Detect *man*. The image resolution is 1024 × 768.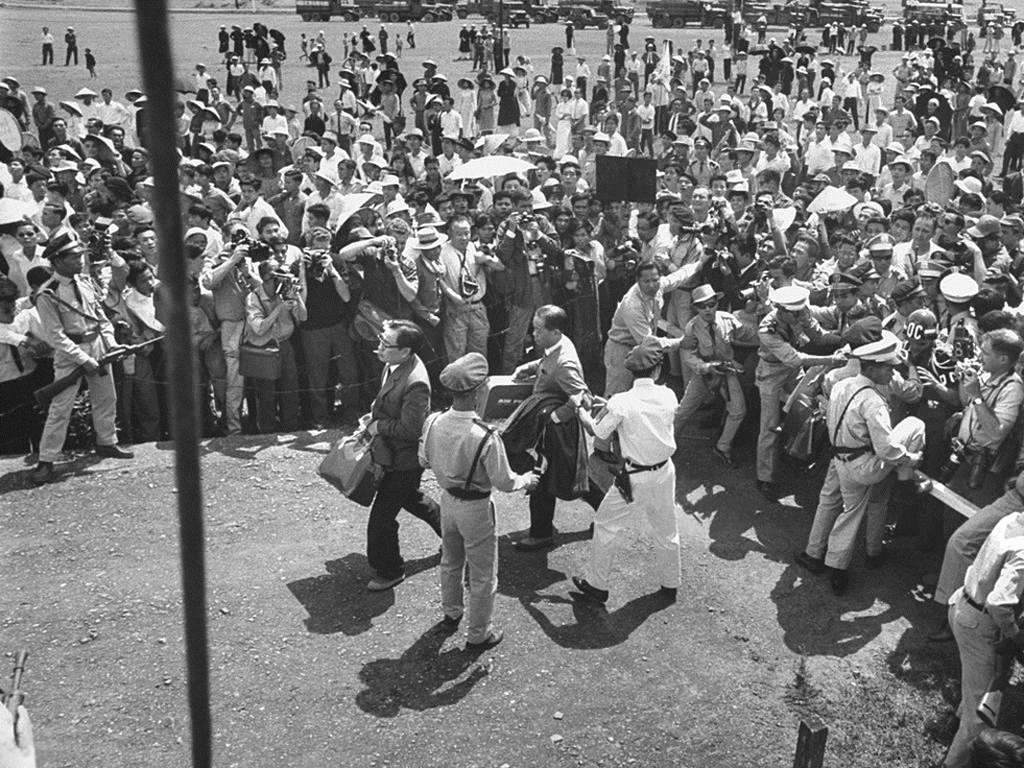
(left=210, top=87, right=228, bottom=130).
